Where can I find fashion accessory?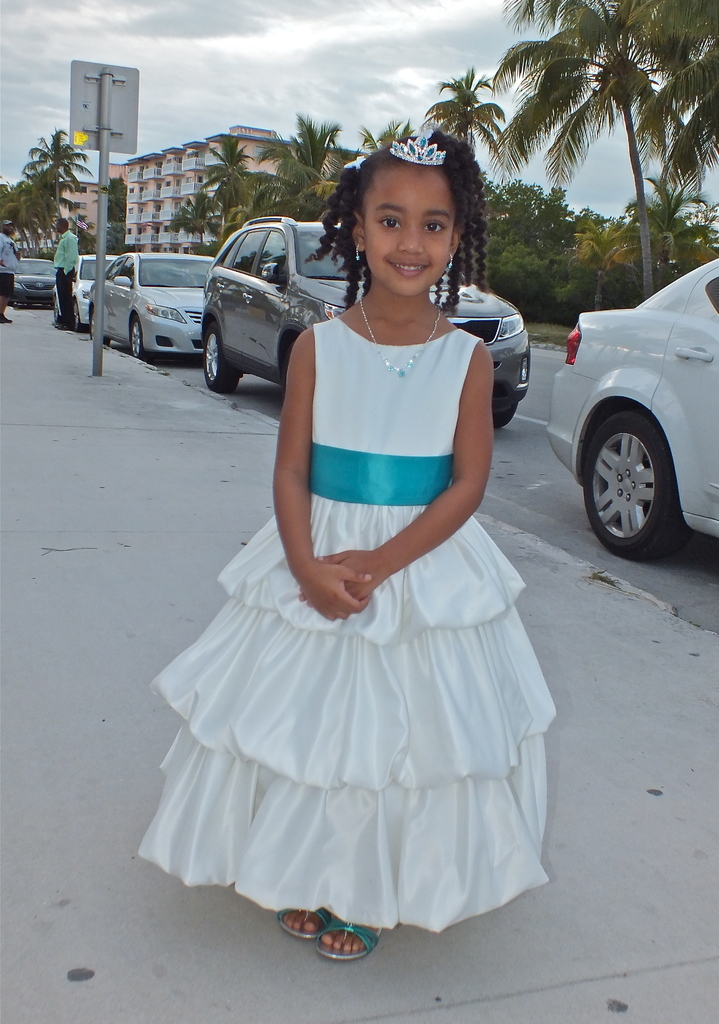
You can find it at 355,244,362,265.
